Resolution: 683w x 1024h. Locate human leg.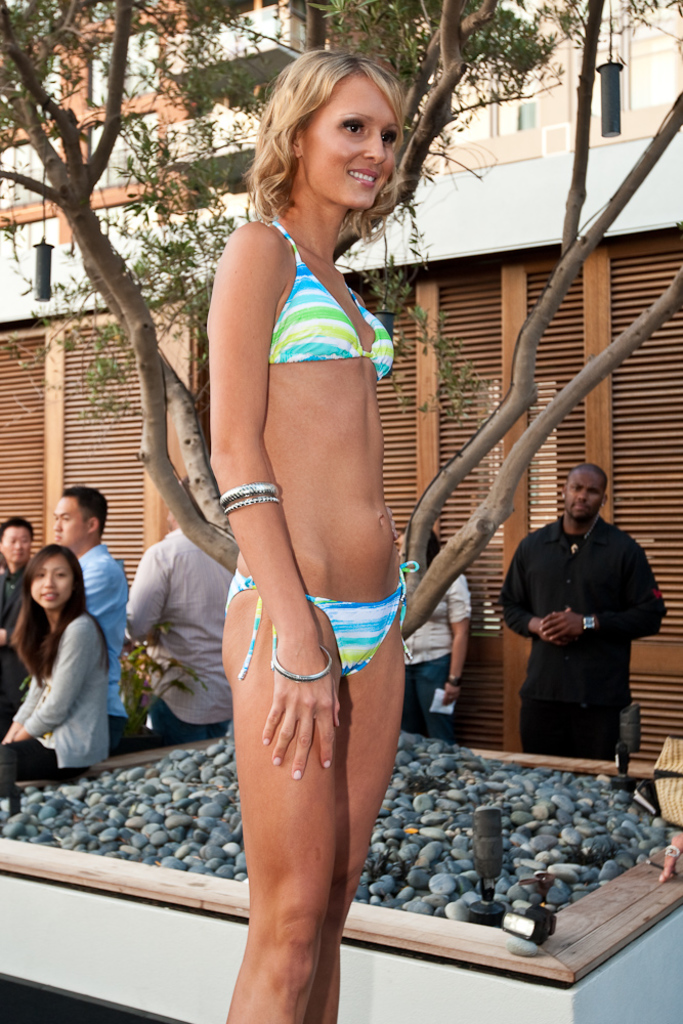
pyautogui.locateOnScreen(0, 733, 82, 779).
